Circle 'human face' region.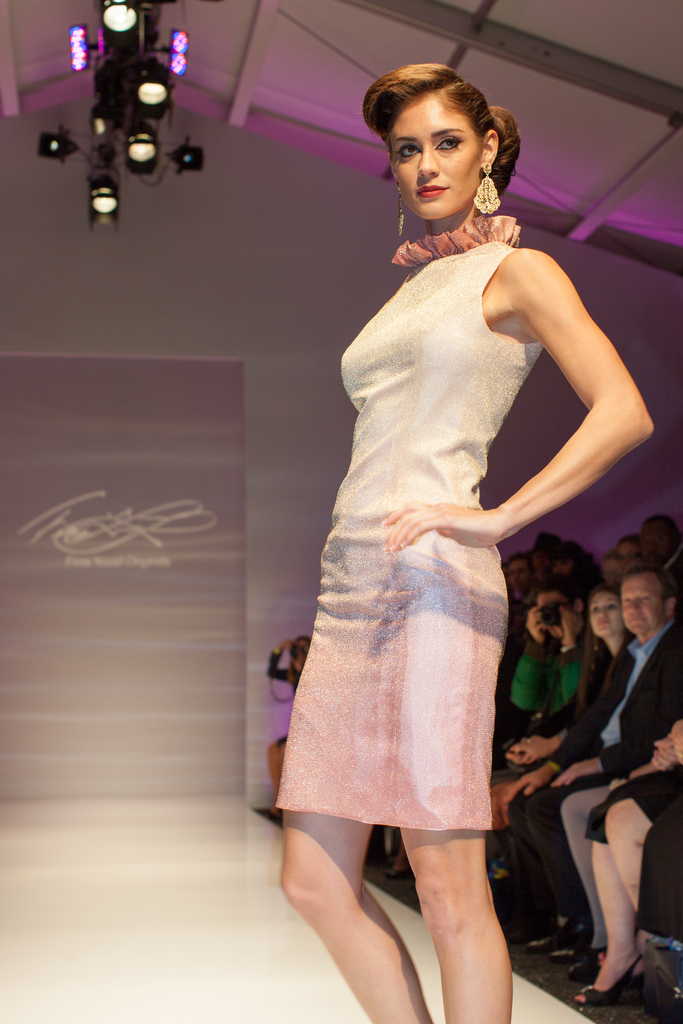
Region: [386,88,482,219].
